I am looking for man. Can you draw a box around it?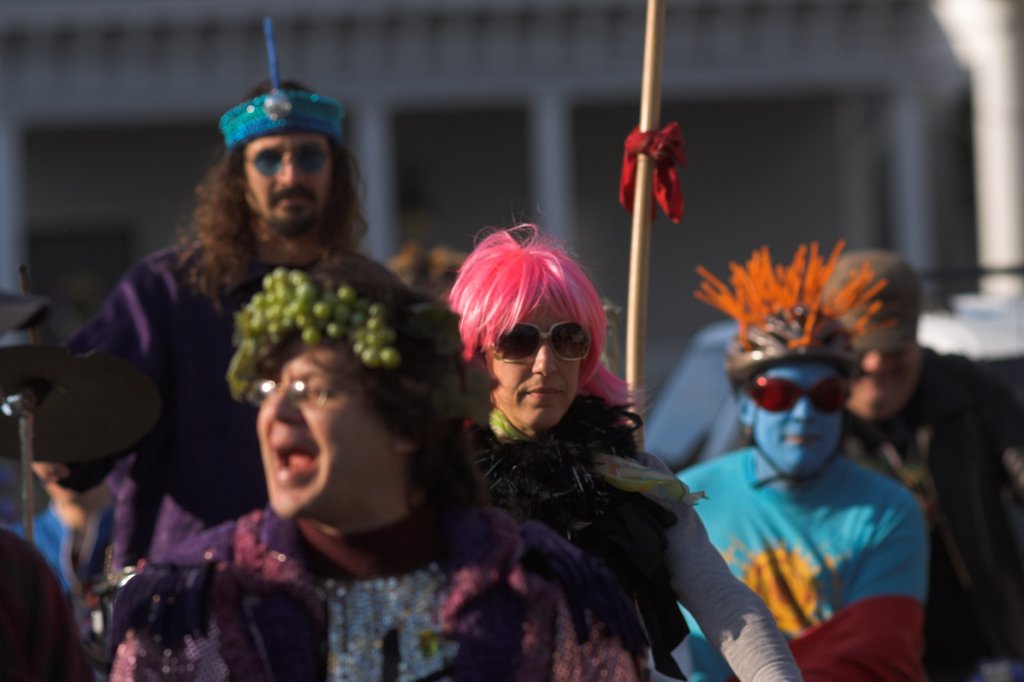
Sure, the bounding box is (92, 265, 675, 681).
